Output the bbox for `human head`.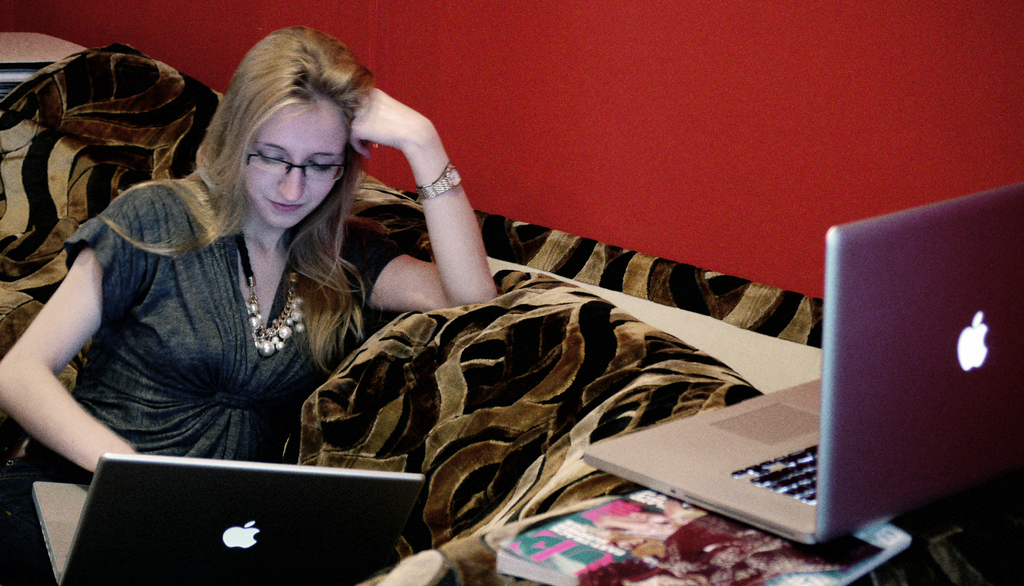
{"x1": 147, "y1": 35, "x2": 373, "y2": 229}.
